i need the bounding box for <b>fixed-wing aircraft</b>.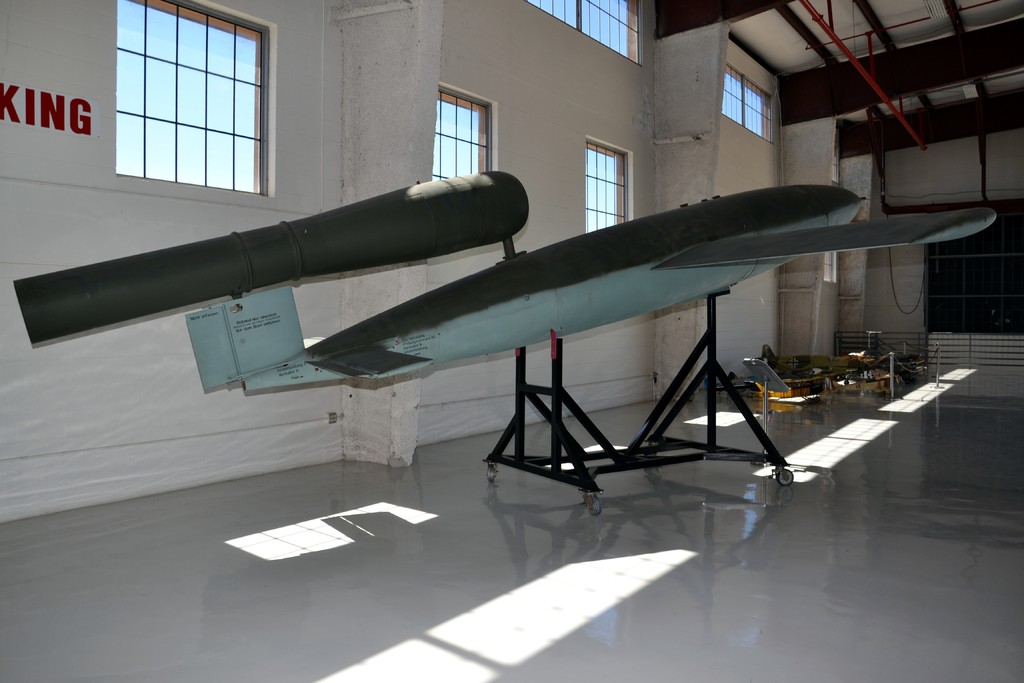
Here it is: {"left": 757, "top": 342, "right": 872, "bottom": 380}.
